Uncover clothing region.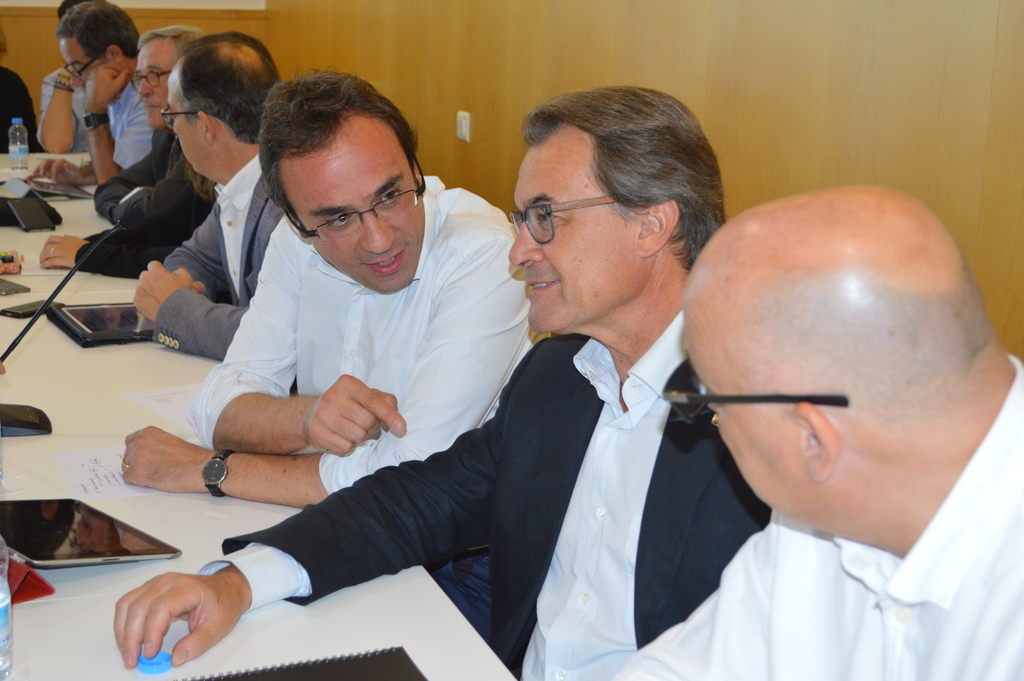
Uncovered: (left=164, top=331, right=772, bottom=680).
